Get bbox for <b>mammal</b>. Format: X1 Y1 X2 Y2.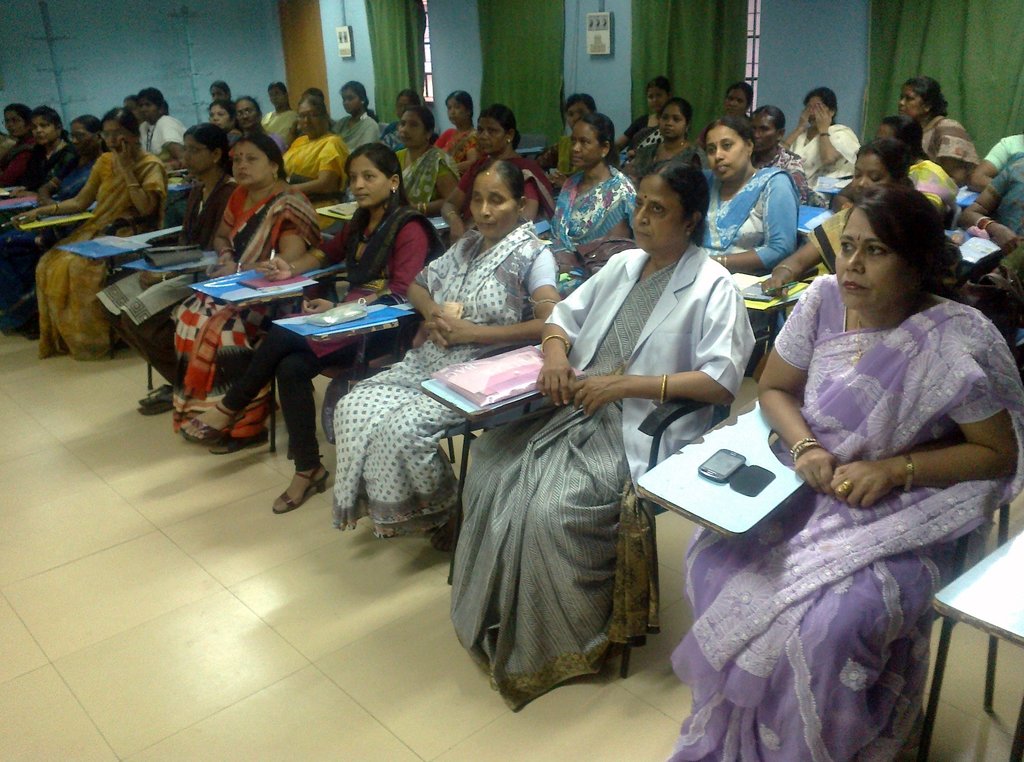
38 106 170 360.
